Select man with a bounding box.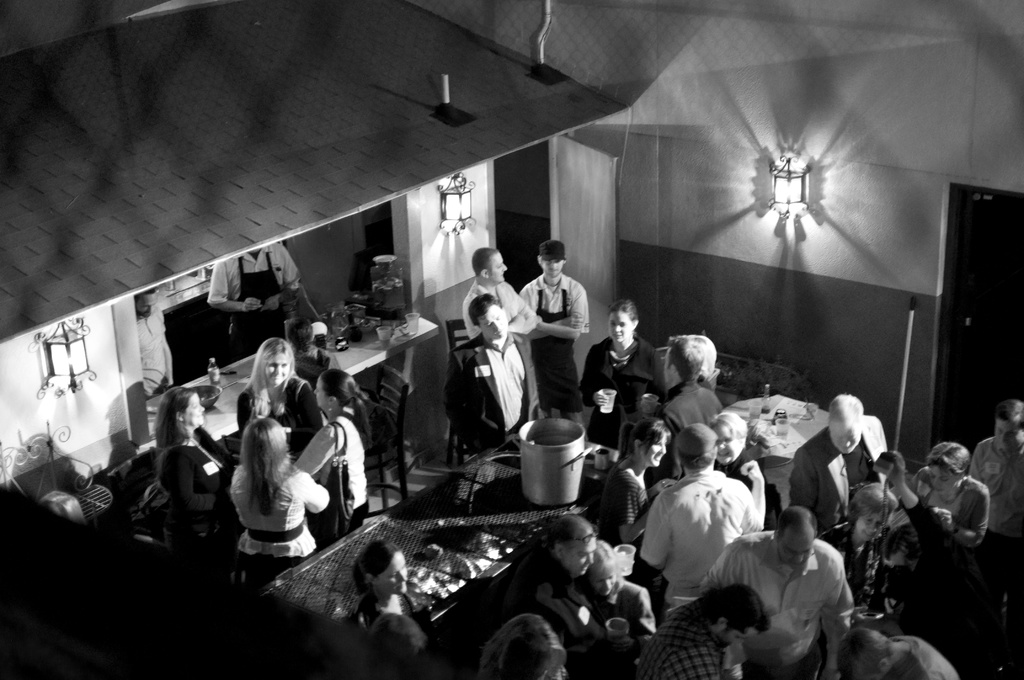
970, 397, 1023, 569.
